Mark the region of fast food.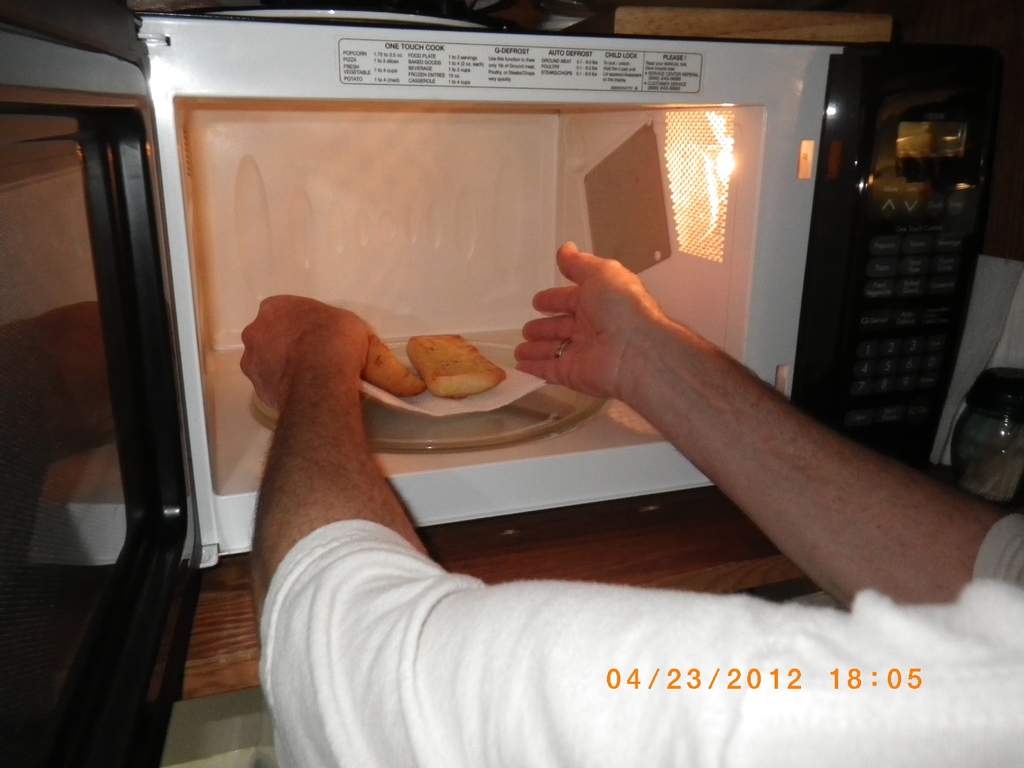
Region: BBox(364, 337, 426, 394).
